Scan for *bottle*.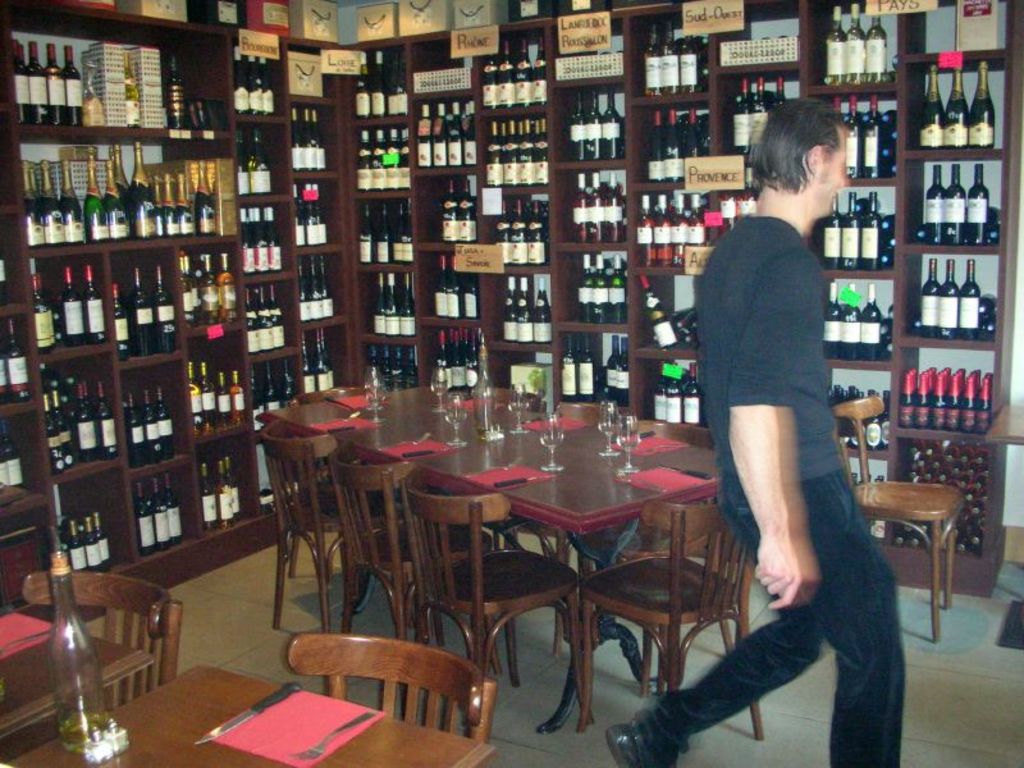
Scan result: left=678, top=379, right=705, bottom=438.
